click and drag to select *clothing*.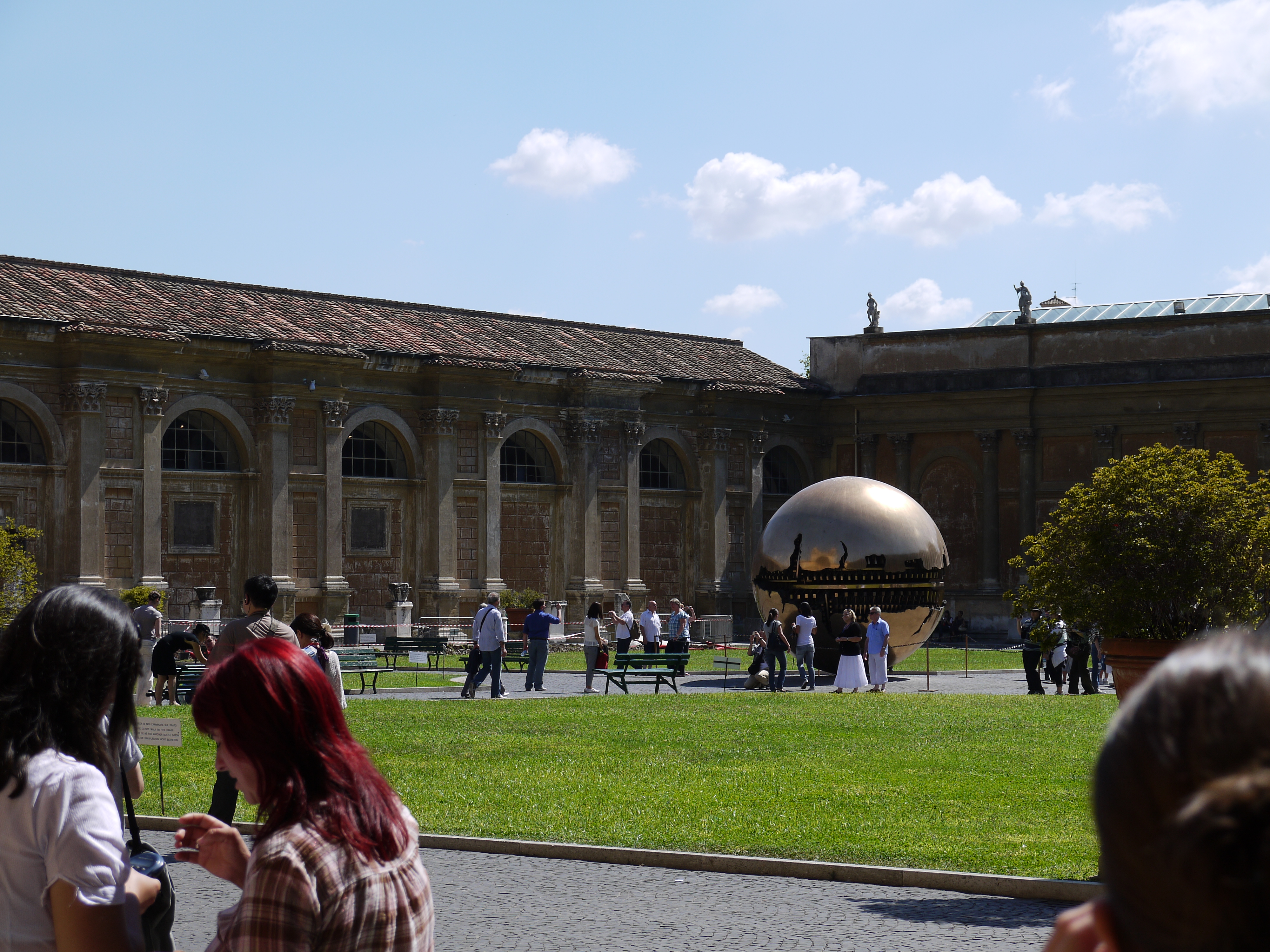
Selection: x1=65 y1=194 x2=94 y2=263.
